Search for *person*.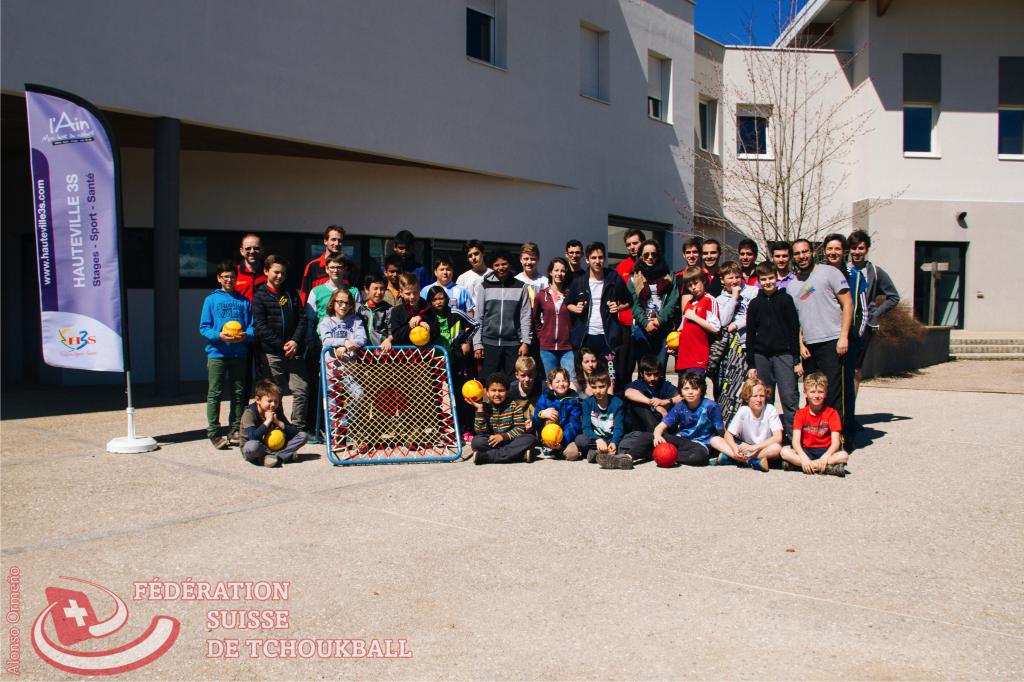
Found at <box>555,239,636,374</box>.
